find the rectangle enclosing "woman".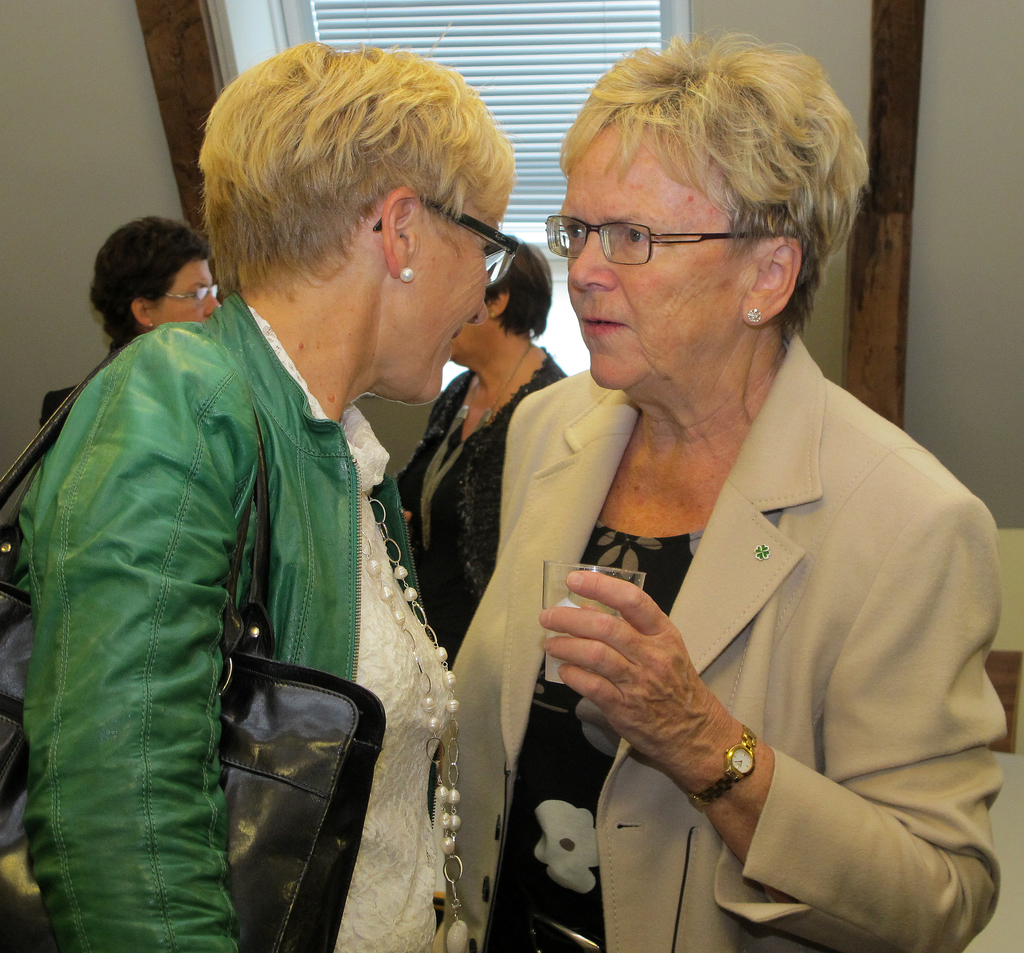
BBox(36, 208, 223, 427).
